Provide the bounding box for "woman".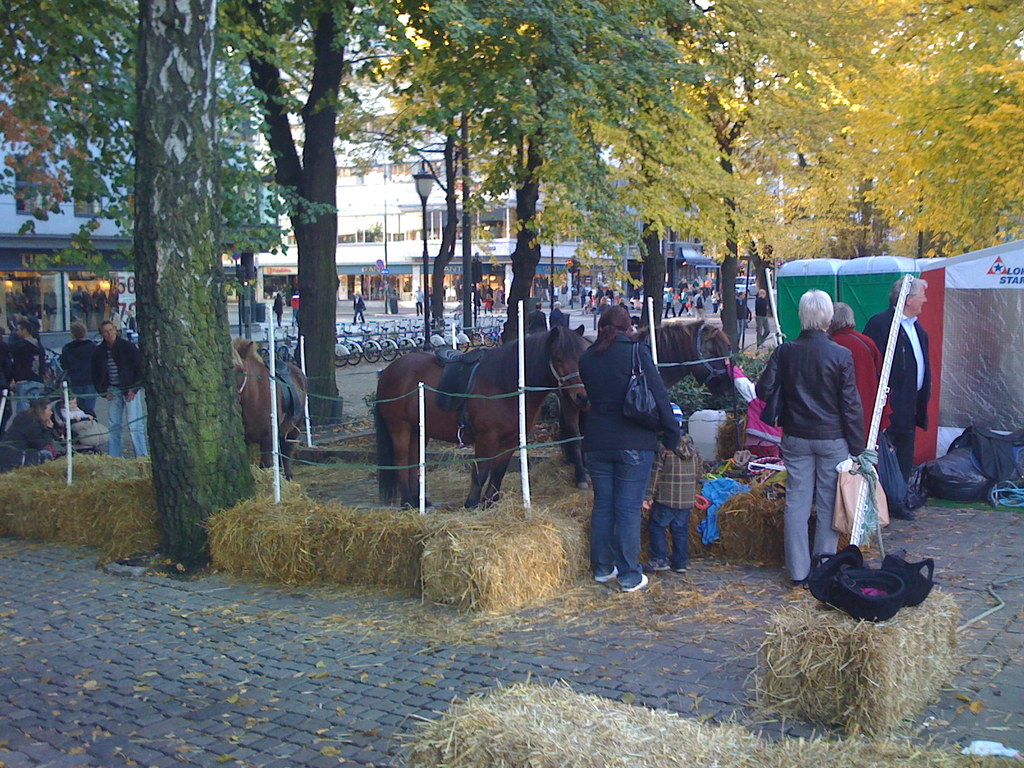
crop(26, 309, 45, 351).
